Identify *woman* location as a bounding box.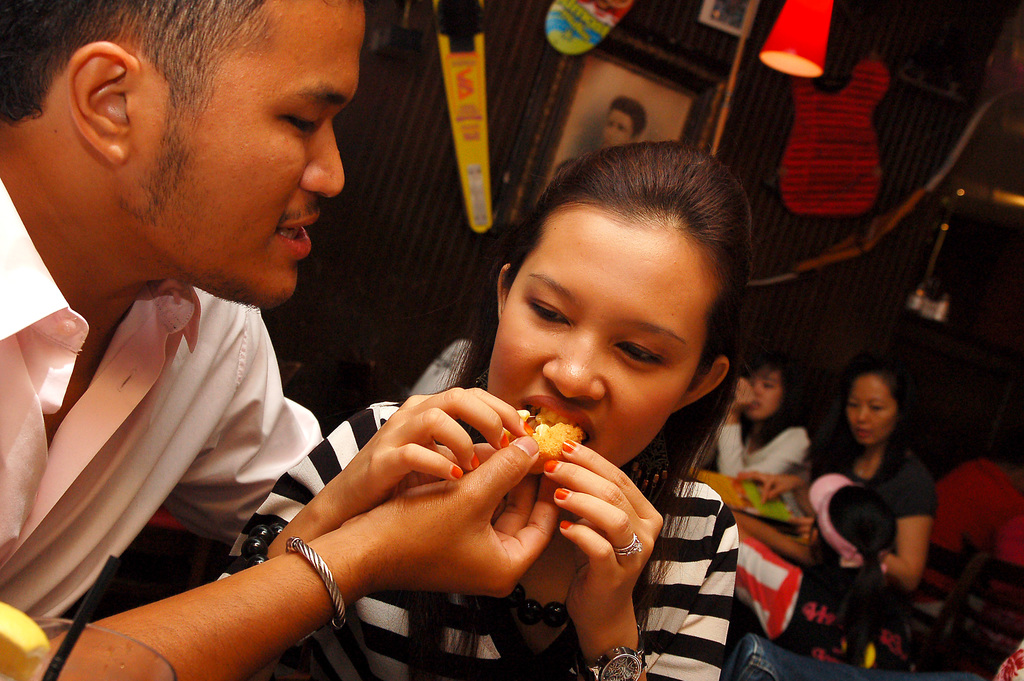
Rect(712, 363, 812, 484).
